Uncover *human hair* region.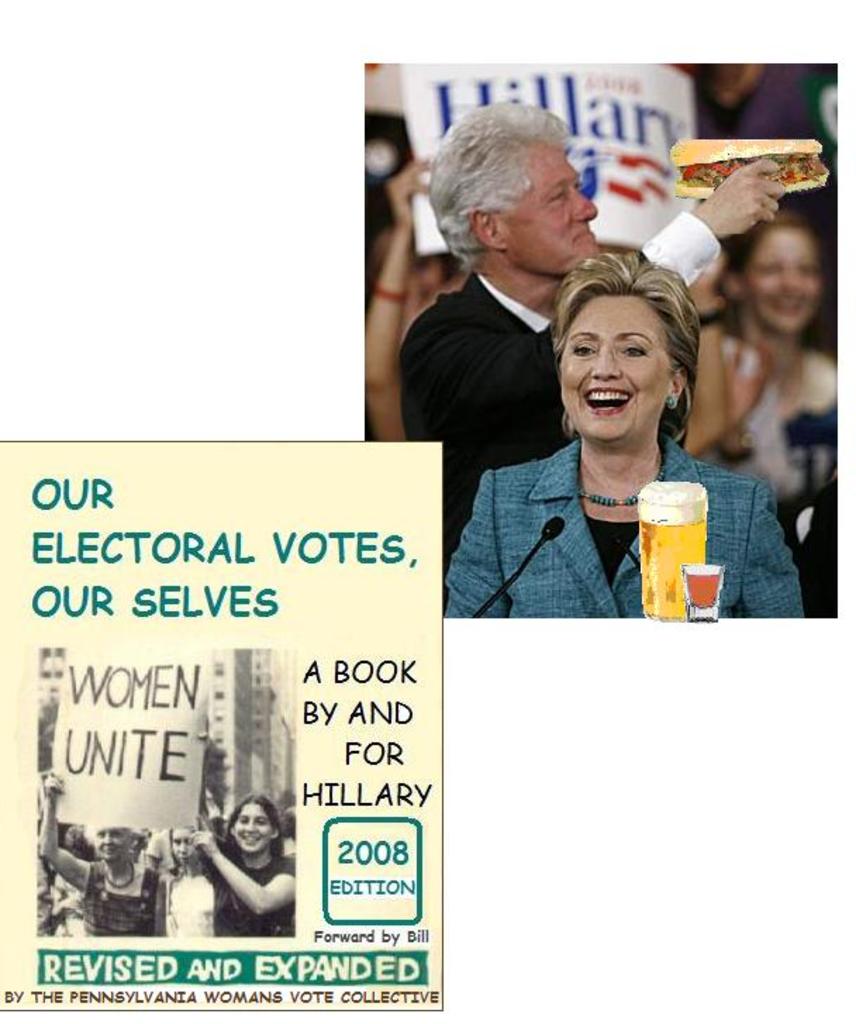
Uncovered: box(548, 248, 701, 445).
